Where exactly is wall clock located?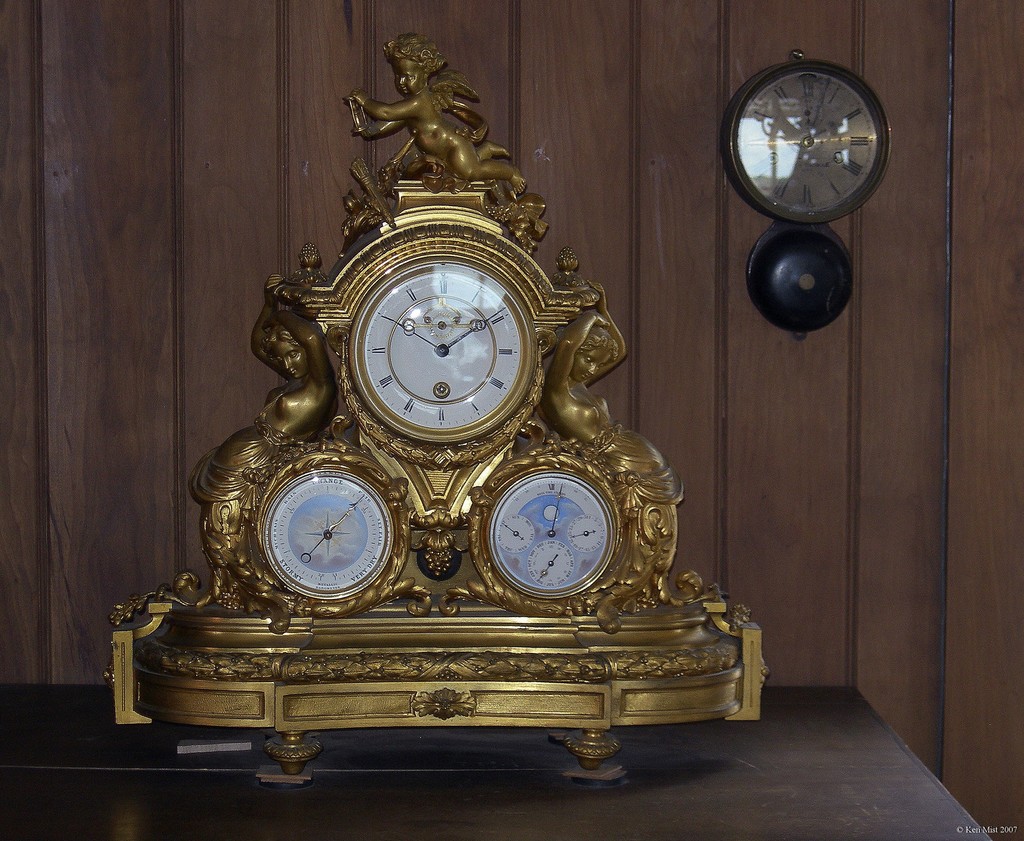
Its bounding box is (x1=101, y1=31, x2=768, y2=776).
